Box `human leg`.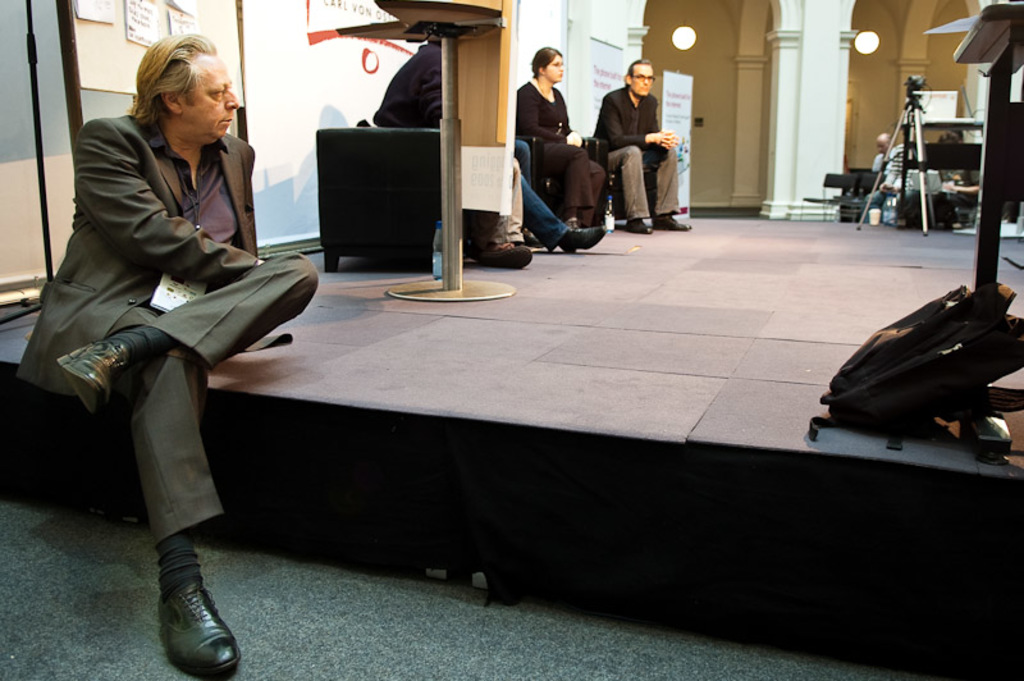
region(472, 136, 692, 265).
